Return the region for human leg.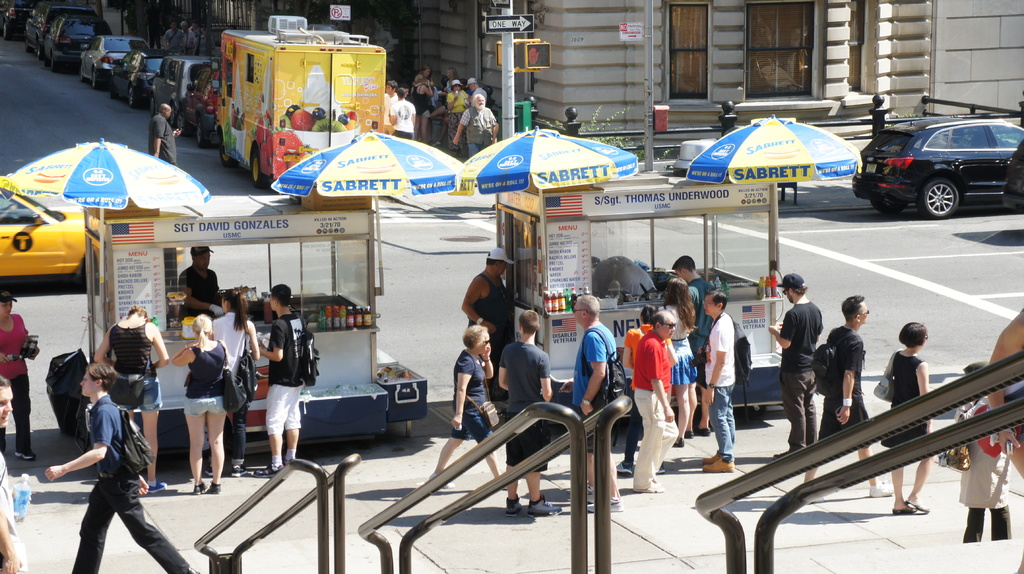
detection(796, 431, 829, 498).
